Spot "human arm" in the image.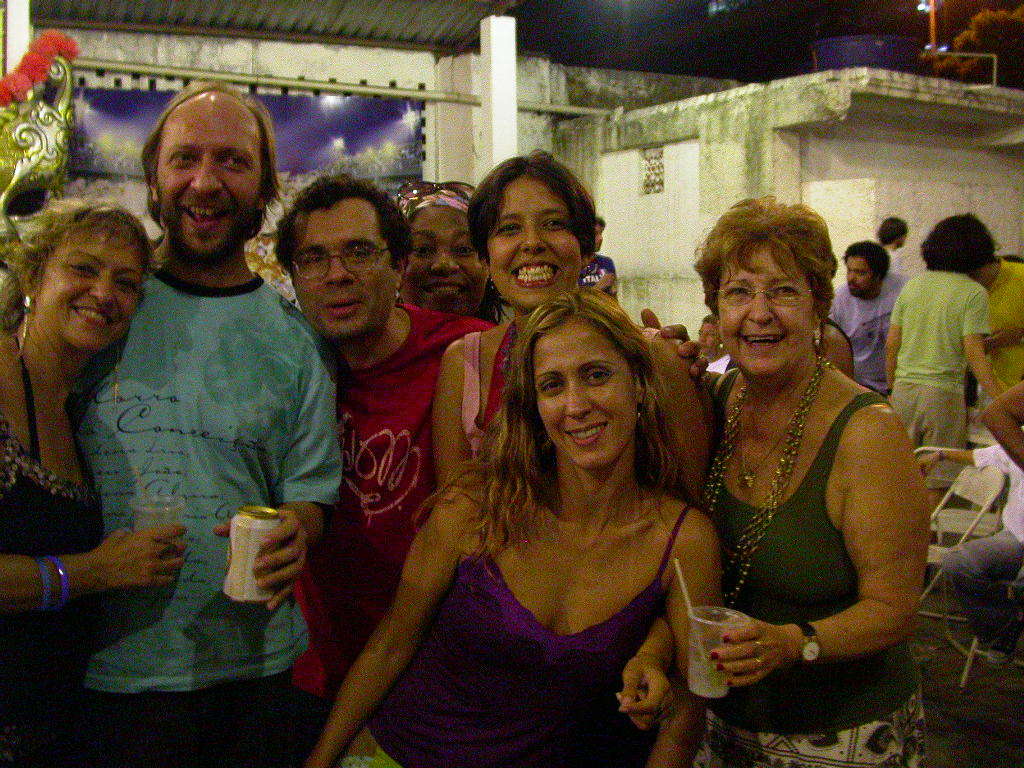
"human arm" found at x1=920, y1=443, x2=1015, y2=475.
